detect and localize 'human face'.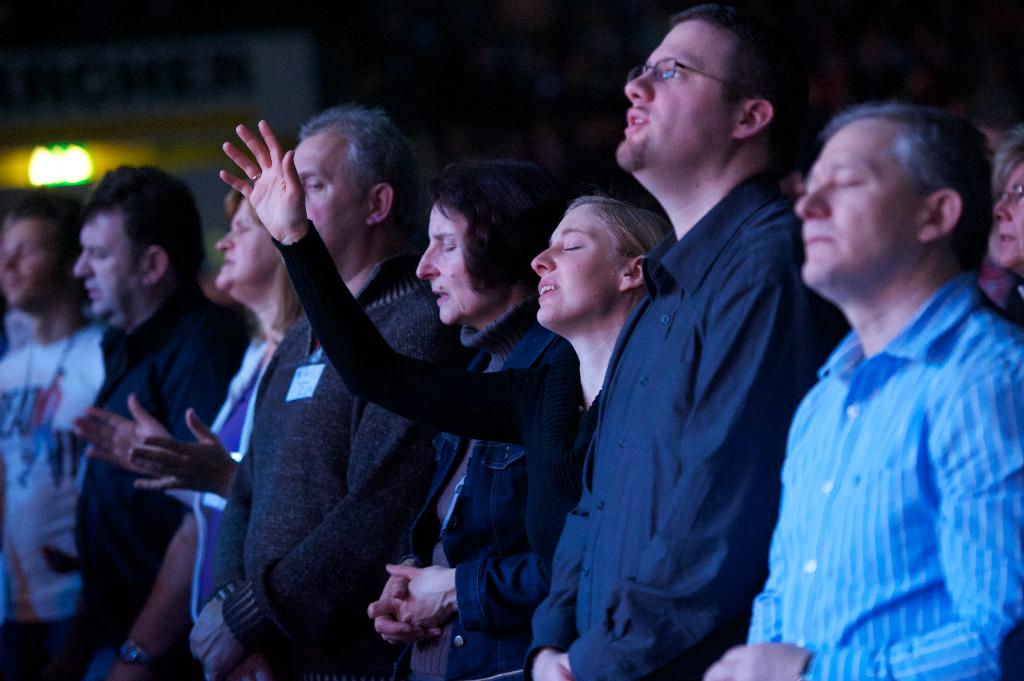
Localized at 797:122:918:285.
